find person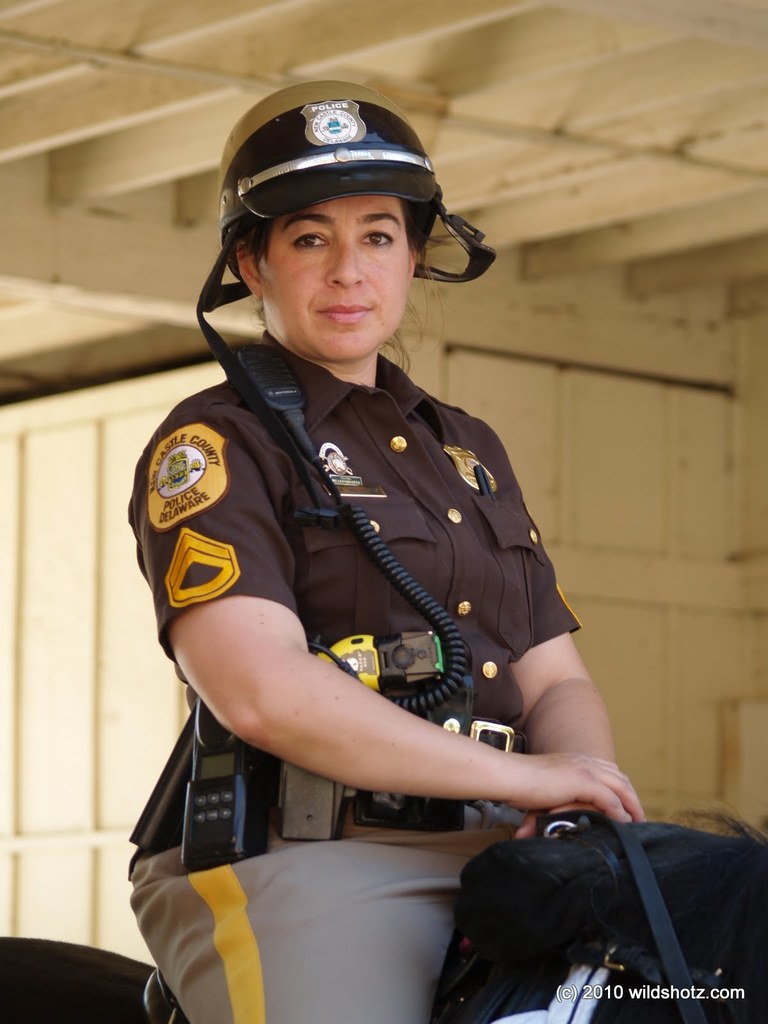
<bbox>129, 196, 646, 1023</bbox>
